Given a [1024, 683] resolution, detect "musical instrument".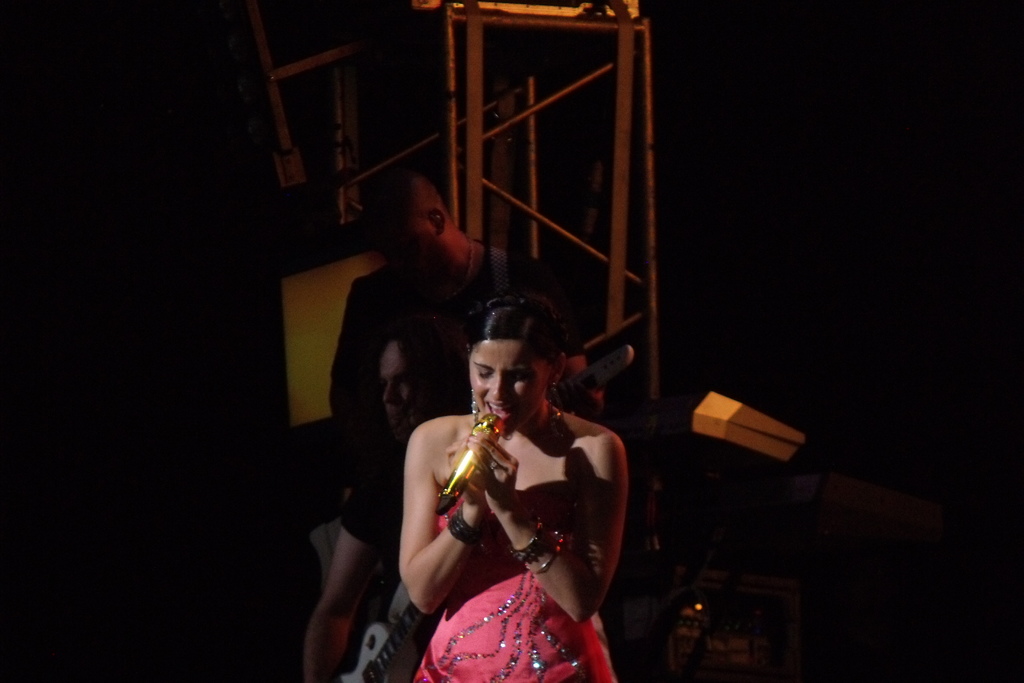
bbox(342, 601, 426, 682).
